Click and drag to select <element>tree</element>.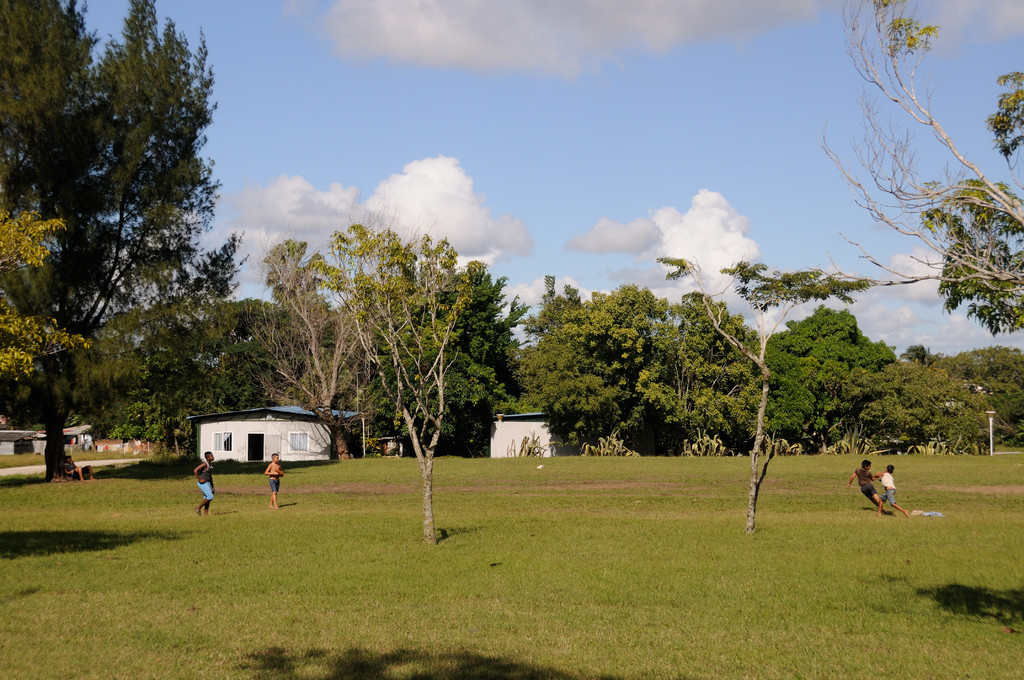
Selection: 0,0,100,307.
